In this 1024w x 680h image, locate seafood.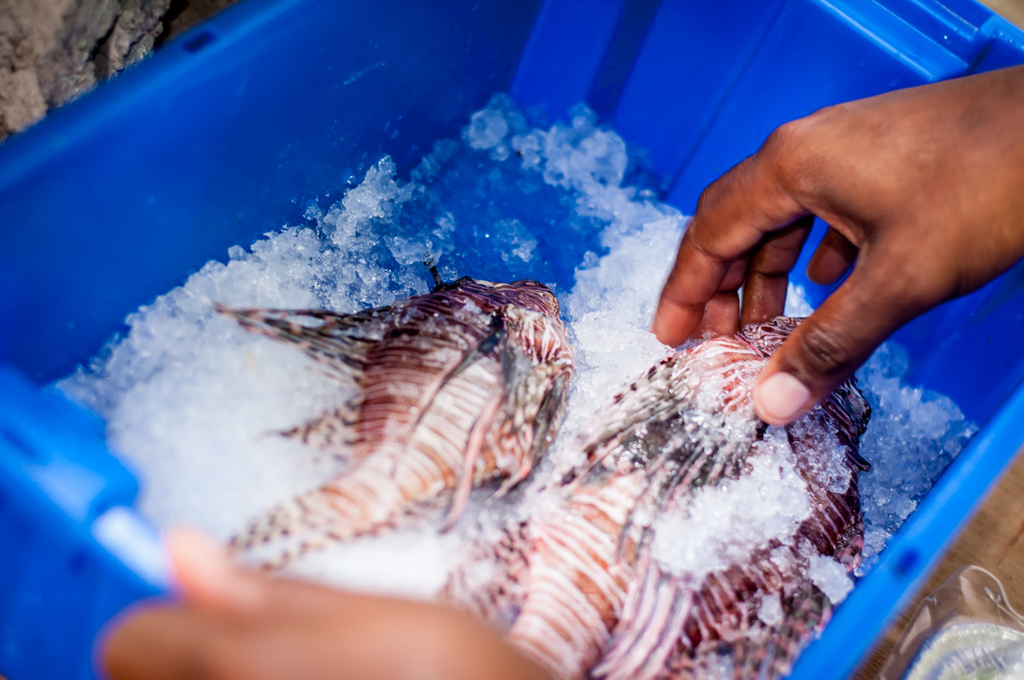
Bounding box: [224,252,578,578].
